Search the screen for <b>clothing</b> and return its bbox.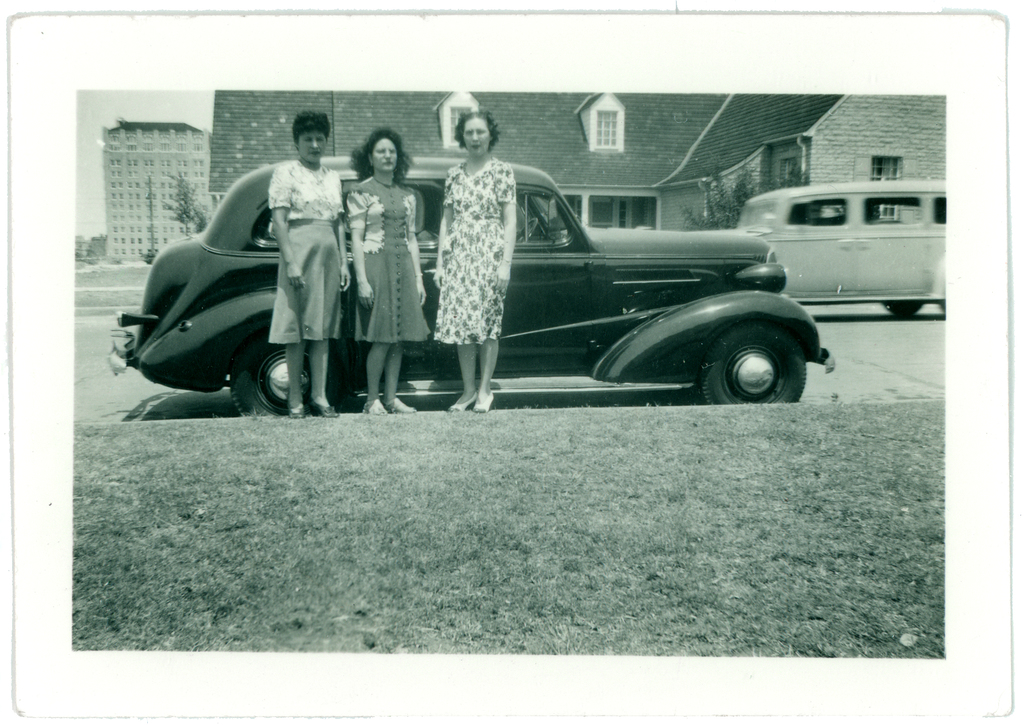
Found: <bbox>429, 117, 538, 382</bbox>.
